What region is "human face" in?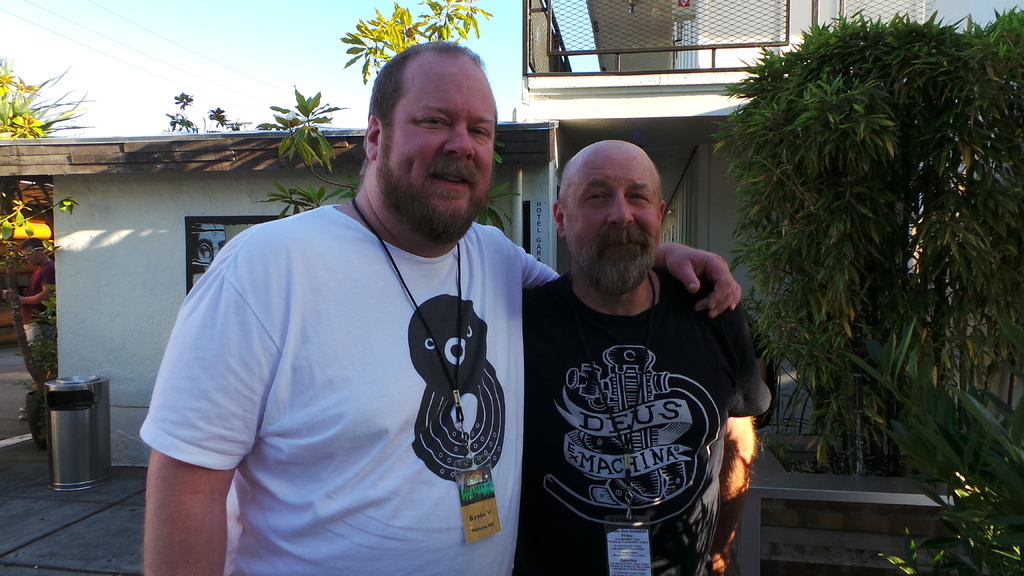
x1=564 y1=148 x2=664 y2=272.
